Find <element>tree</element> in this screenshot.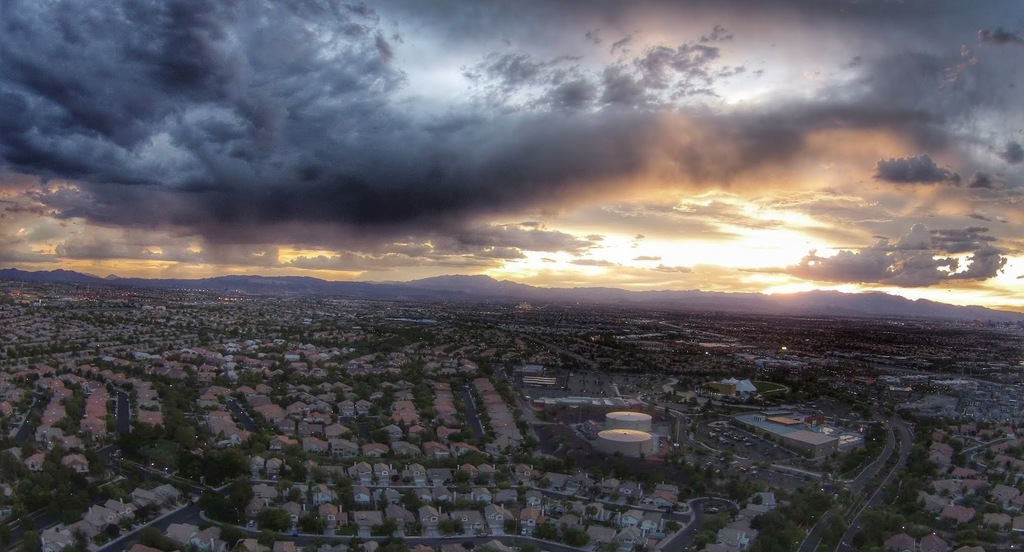
The bounding box for <element>tree</element> is <region>340, 492, 351, 508</region>.
